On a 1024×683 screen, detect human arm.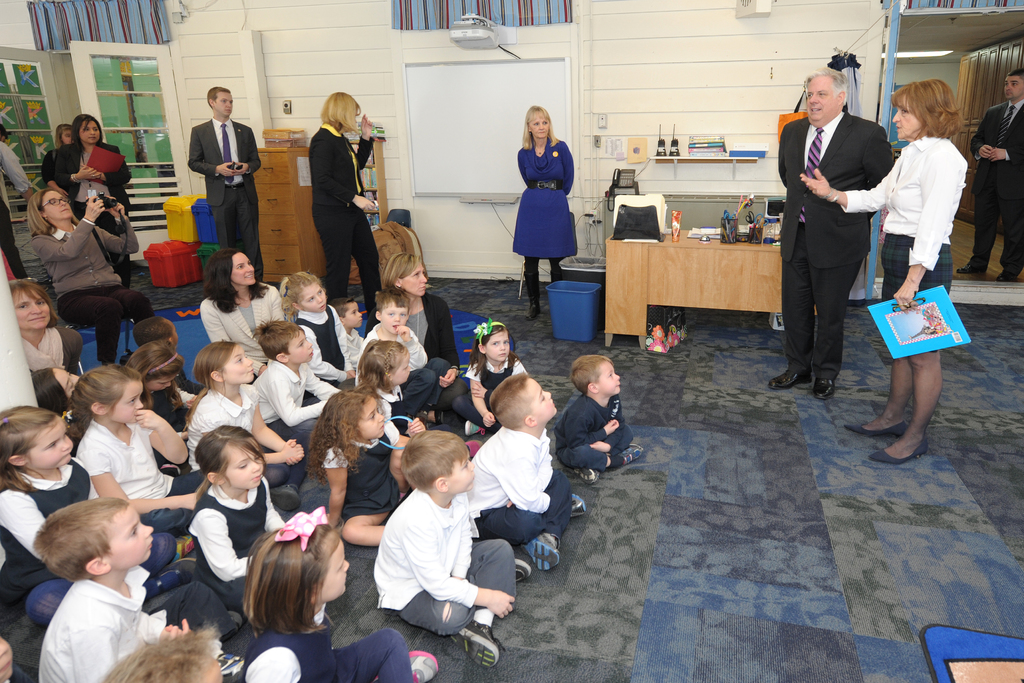
pyautogui.locateOnScreen(133, 398, 189, 470).
